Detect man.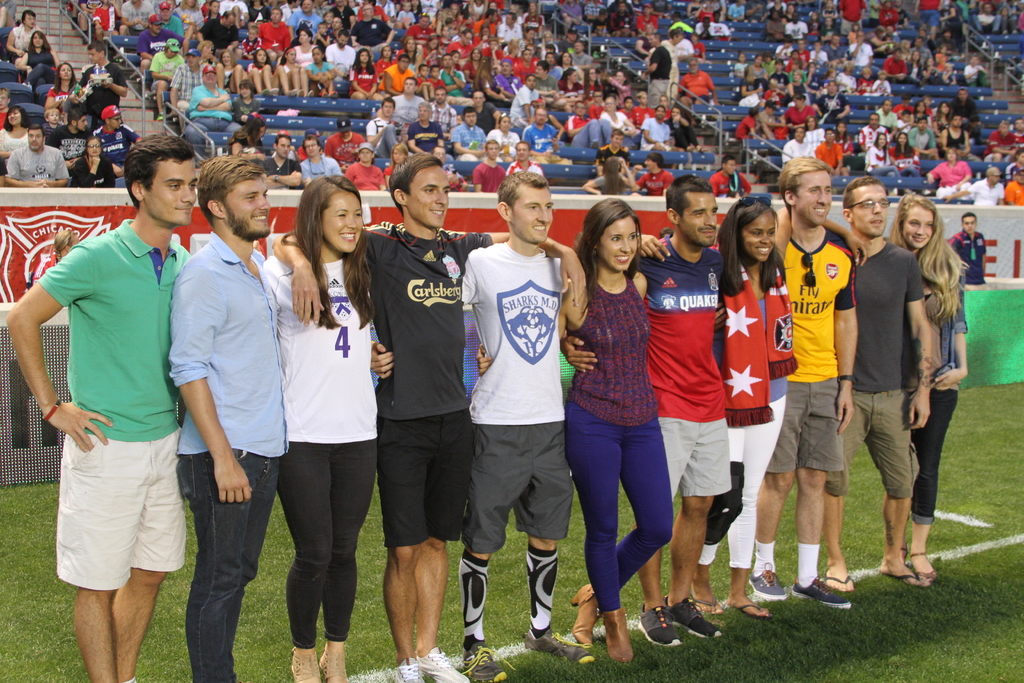
Detected at 408/99/445/161.
